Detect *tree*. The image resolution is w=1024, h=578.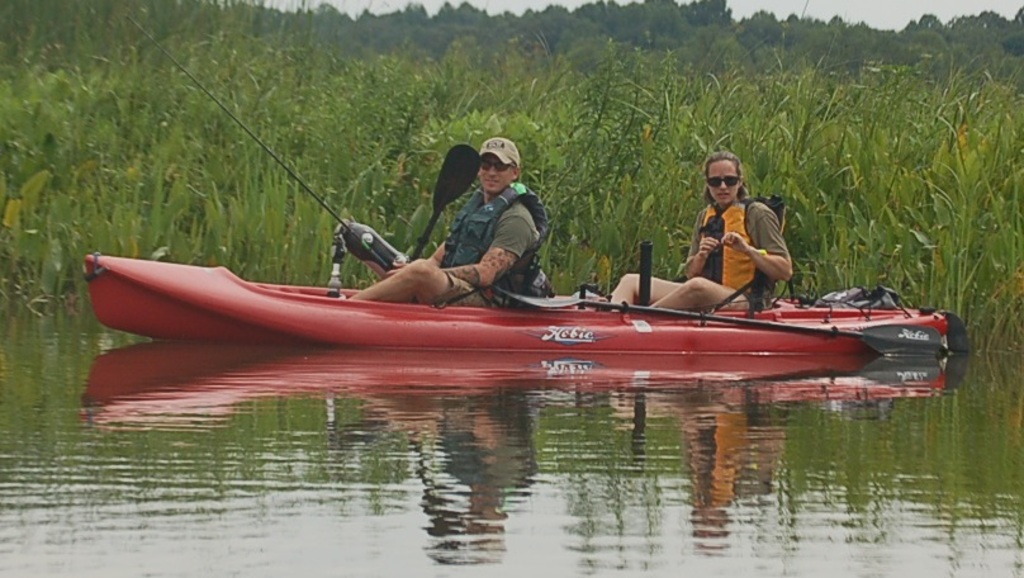
[x1=512, y1=0, x2=570, y2=52].
